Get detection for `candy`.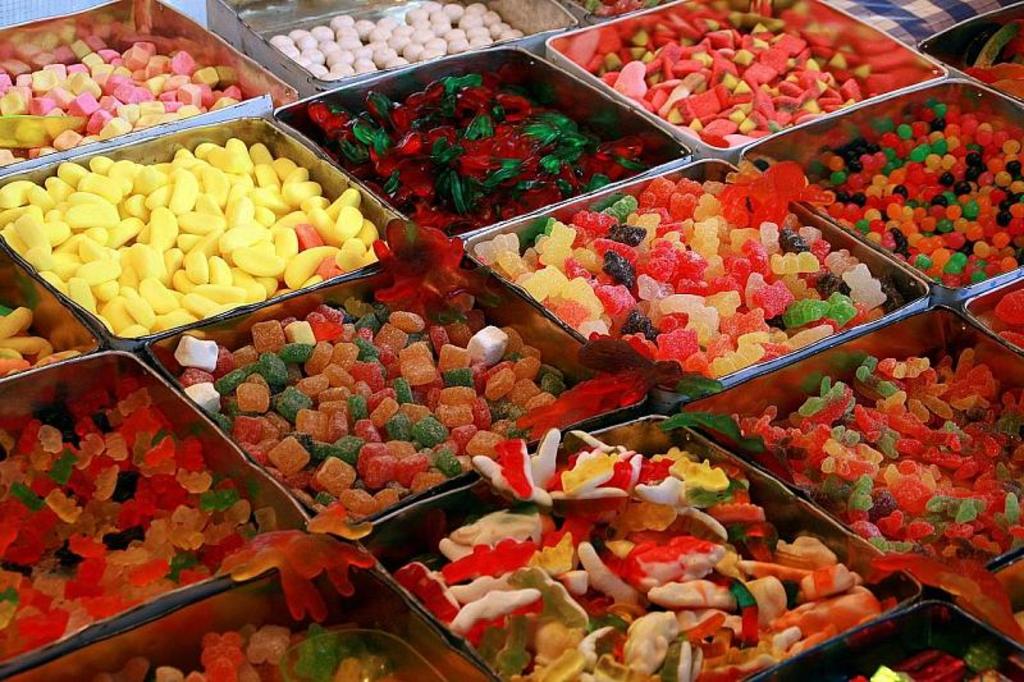
Detection: {"x1": 864, "y1": 550, "x2": 1023, "y2": 644}.
